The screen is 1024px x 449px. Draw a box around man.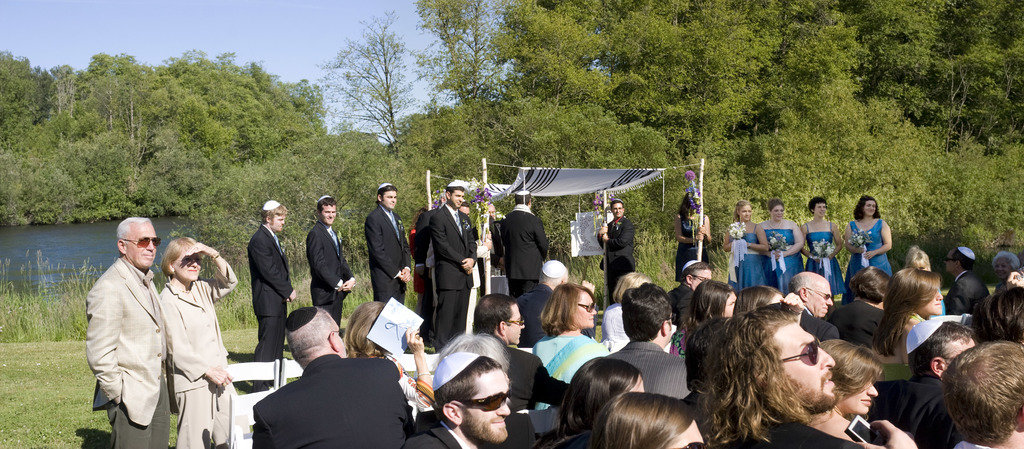
detection(500, 191, 548, 302).
